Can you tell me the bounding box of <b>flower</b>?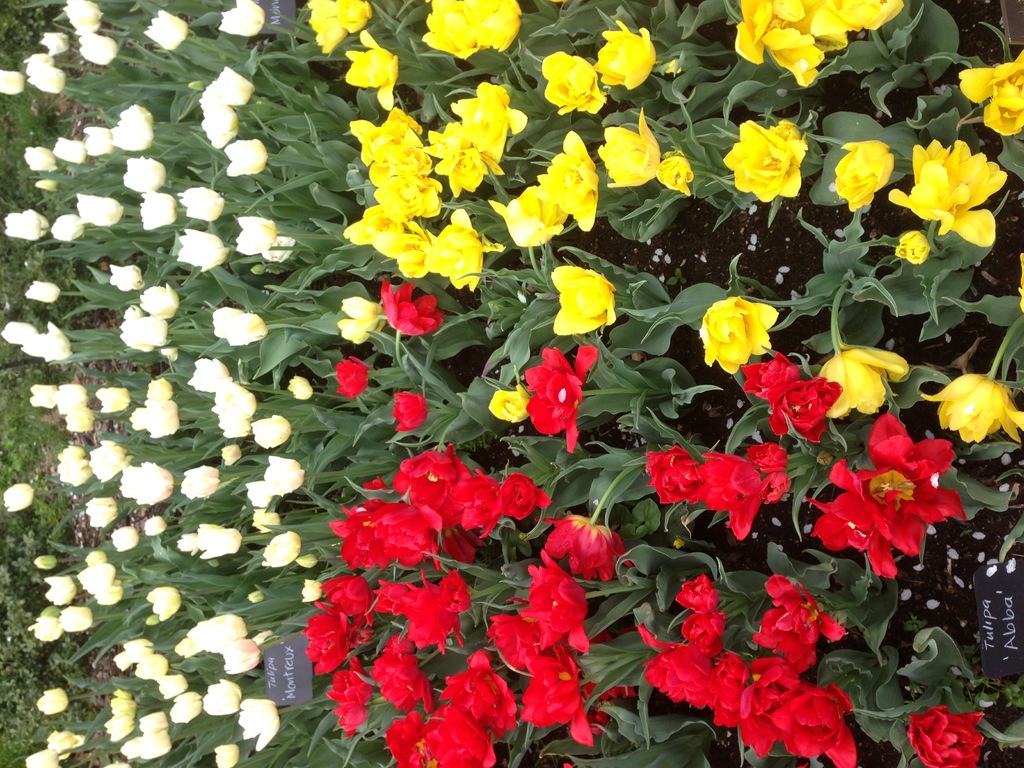
{"left": 53, "top": 137, "right": 92, "bottom": 162}.
